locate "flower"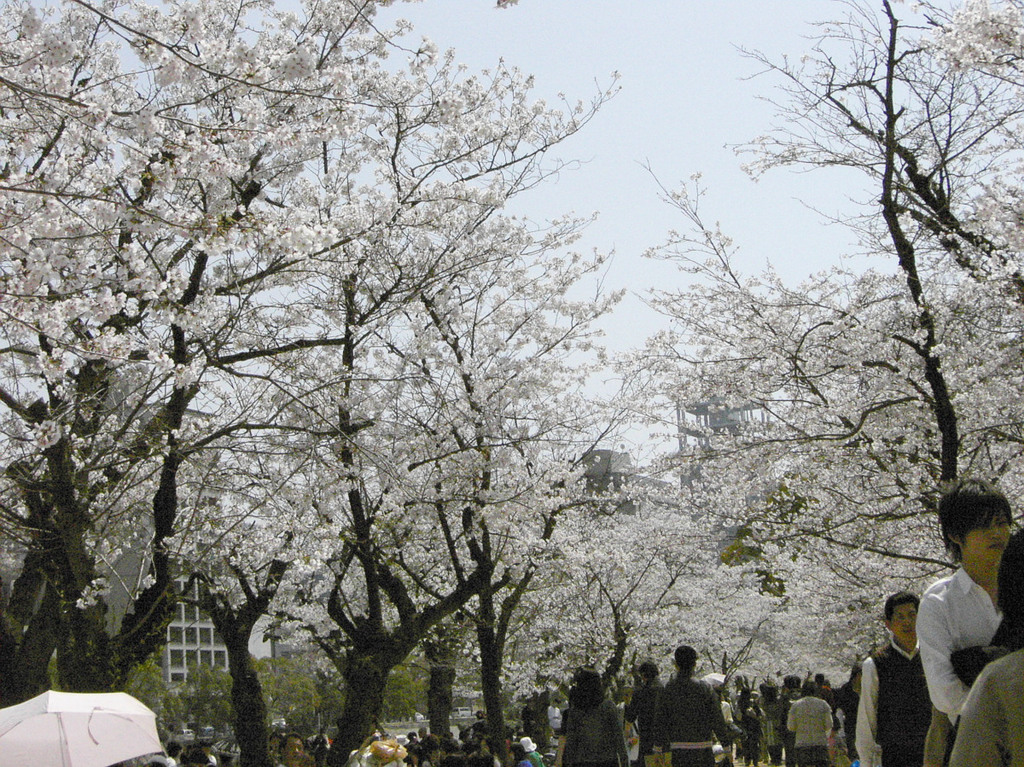
BBox(926, 346, 945, 357)
